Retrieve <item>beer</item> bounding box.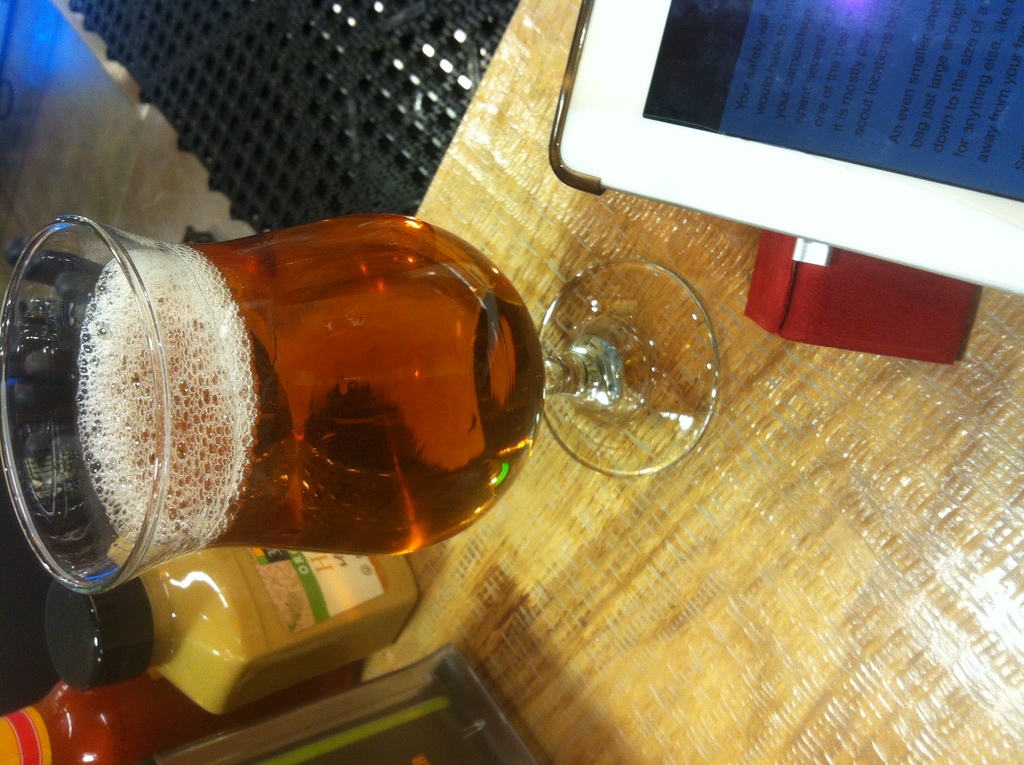
Bounding box: (0, 220, 758, 668).
